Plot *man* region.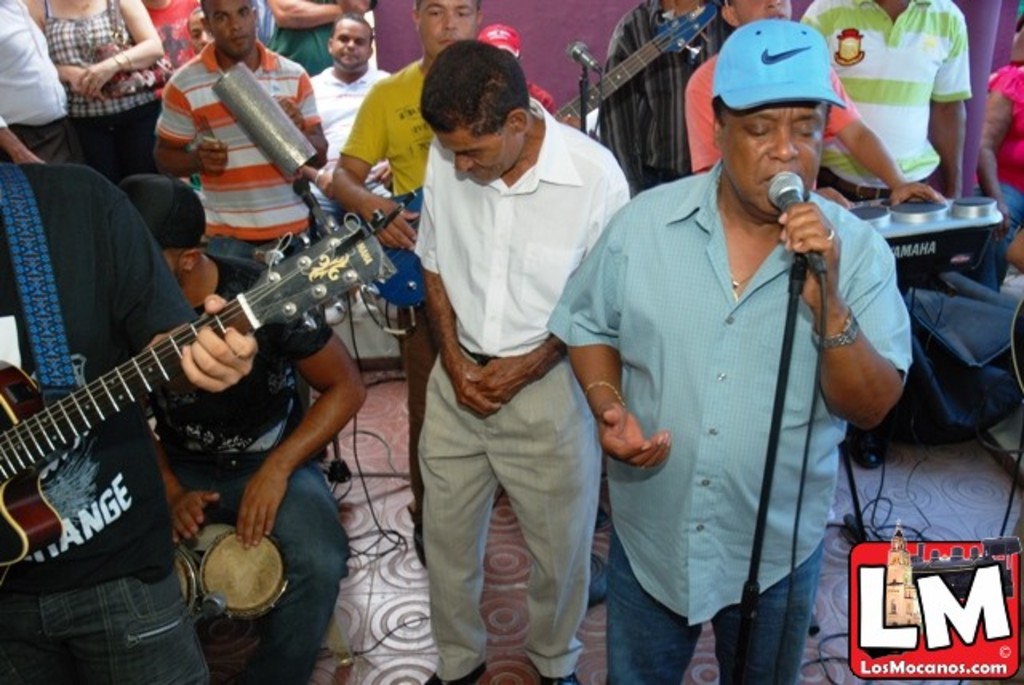
Plotted at [0,0,86,168].
